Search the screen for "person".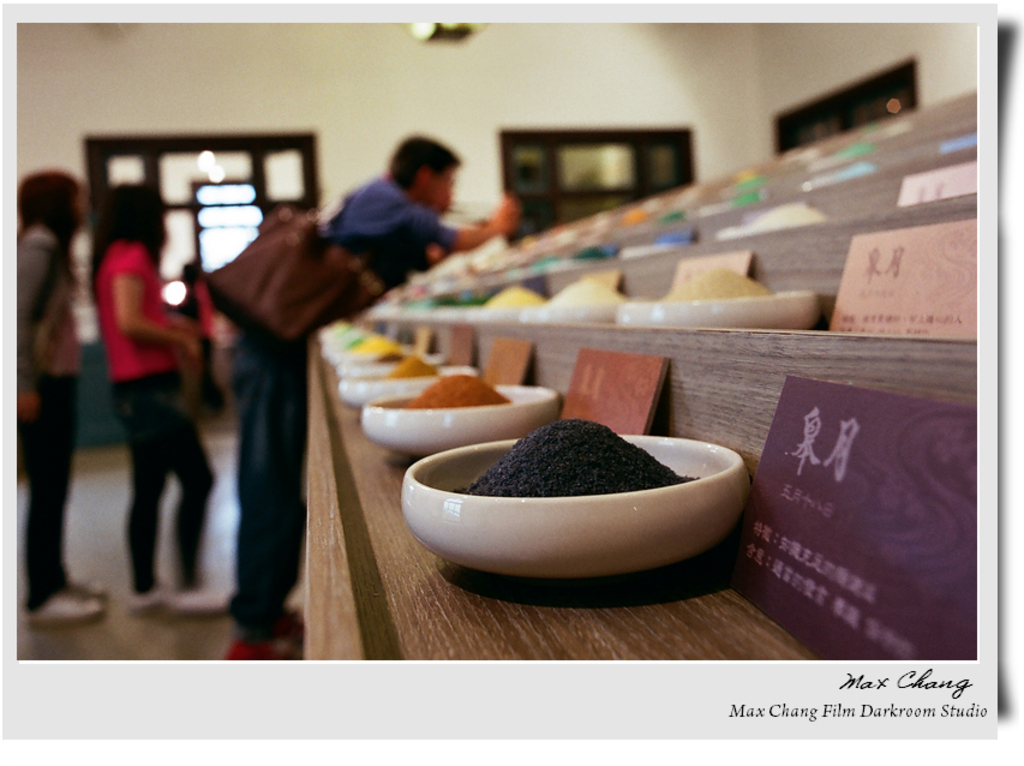
Found at [79,161,203,633].
